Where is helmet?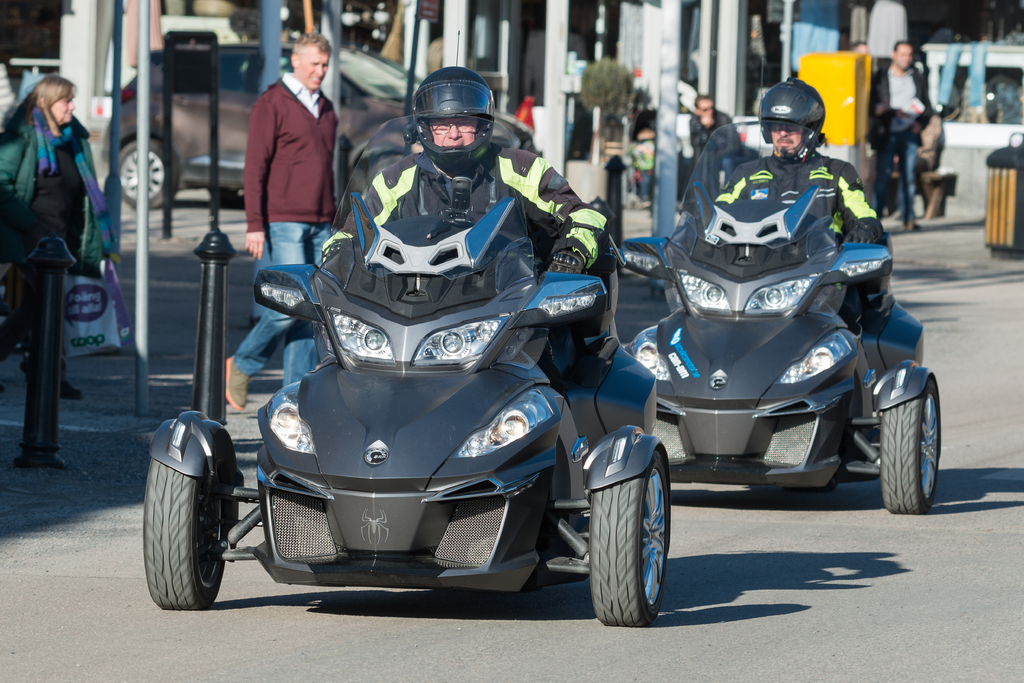
x1=408 y1=72 x2=505 y2=154.
